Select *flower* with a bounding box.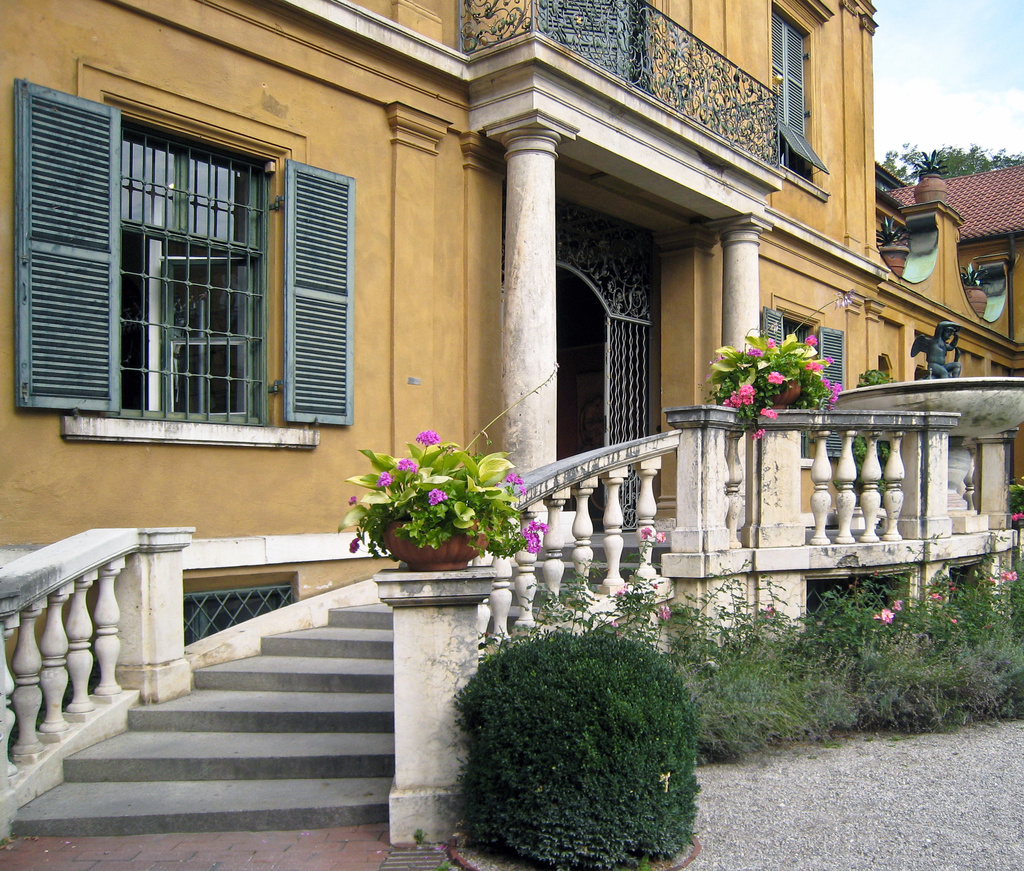
<bbox>892, 597, 898, 608</bbox>.
